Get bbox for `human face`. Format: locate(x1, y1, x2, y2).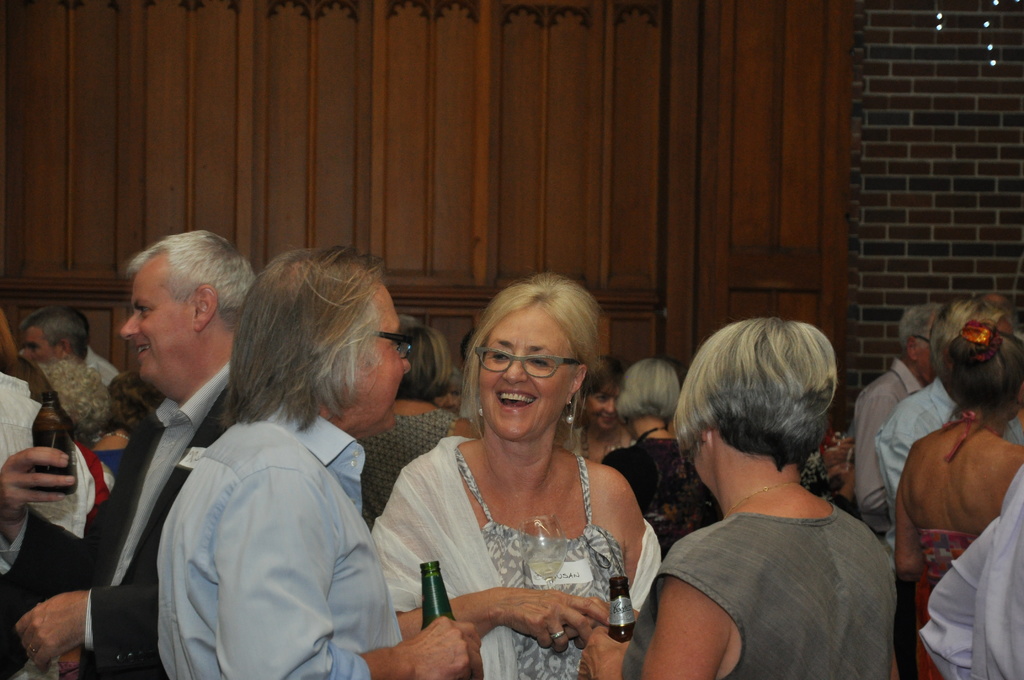
locate(588, 386, 620, 433).
